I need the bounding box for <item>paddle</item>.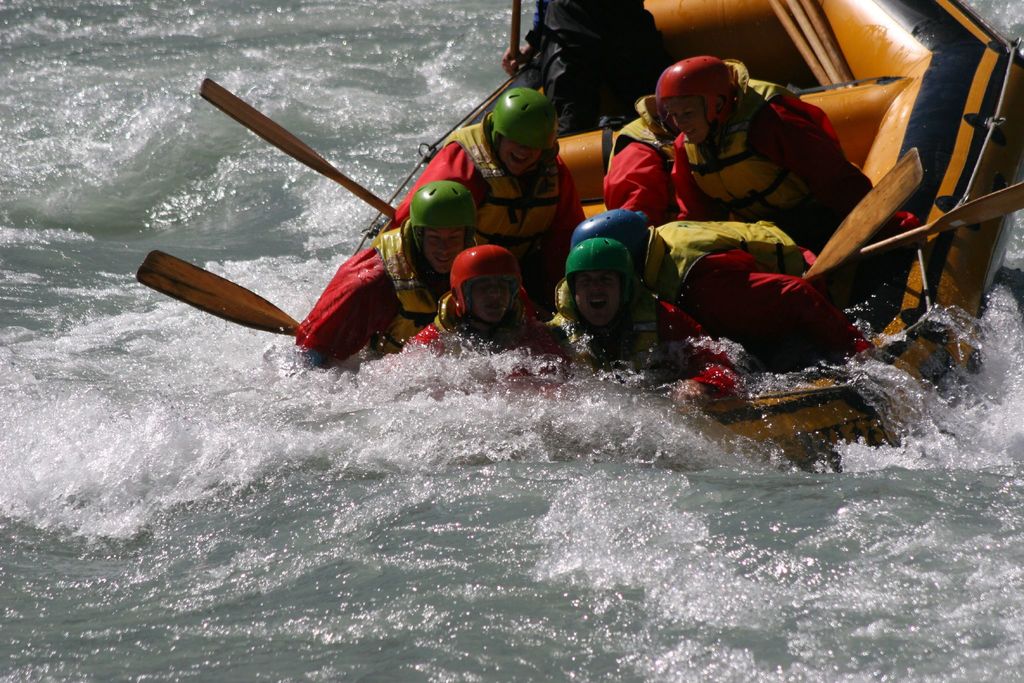
Here it is: {"x1": 502, "y1": 0, "x2": 525, "y2": 93}.
